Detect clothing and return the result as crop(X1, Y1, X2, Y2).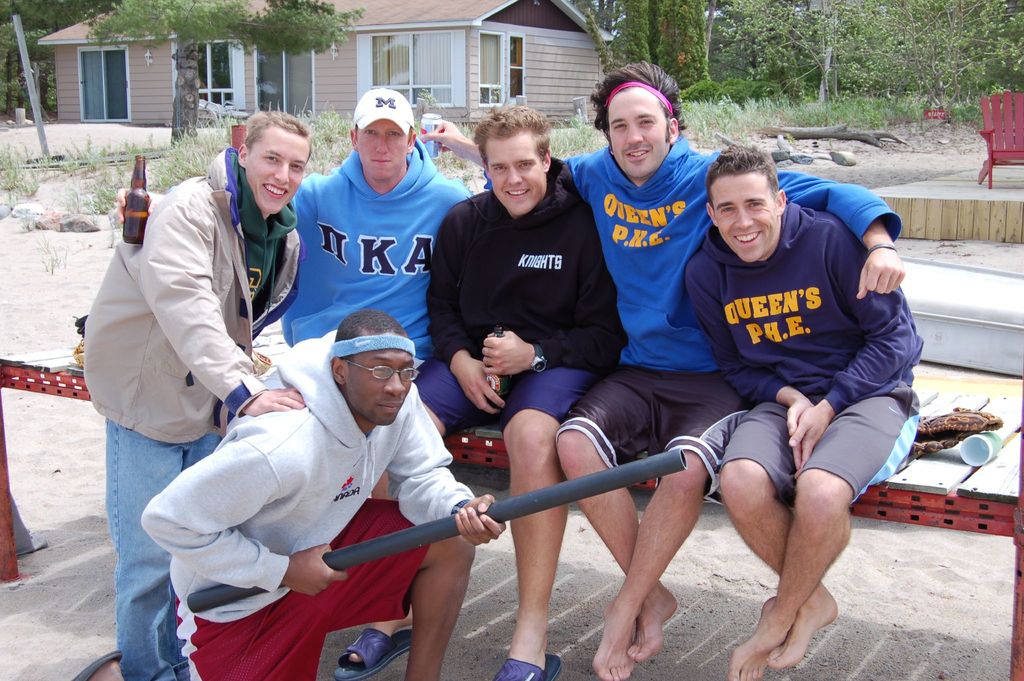
crop(351, 86, 411, 140).
